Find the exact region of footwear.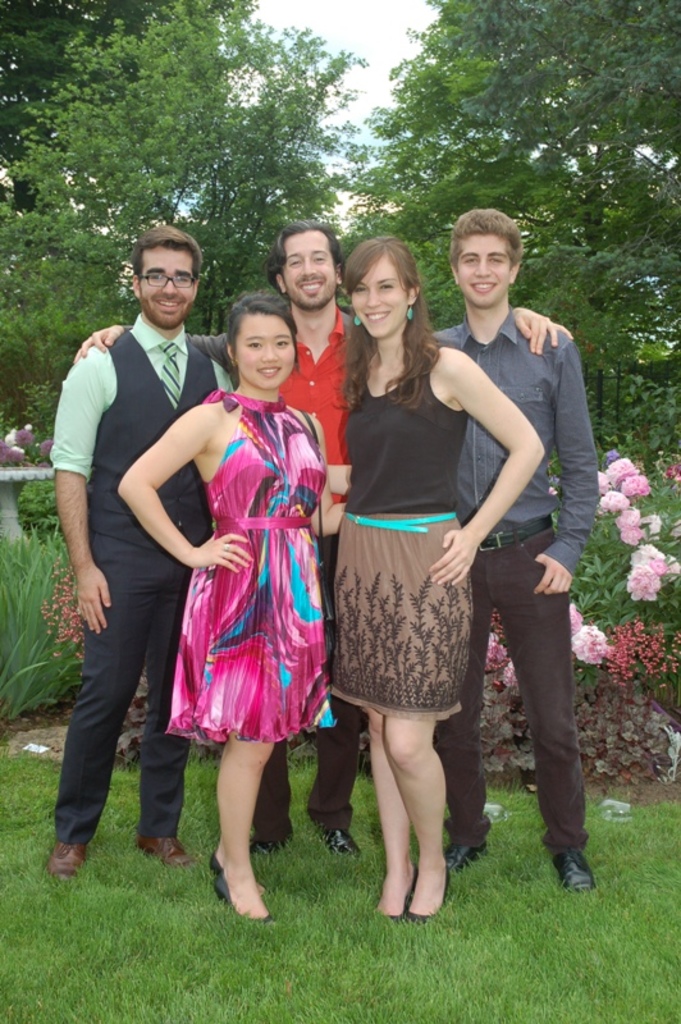
Exact region: box(320, 824, 361, 860).
